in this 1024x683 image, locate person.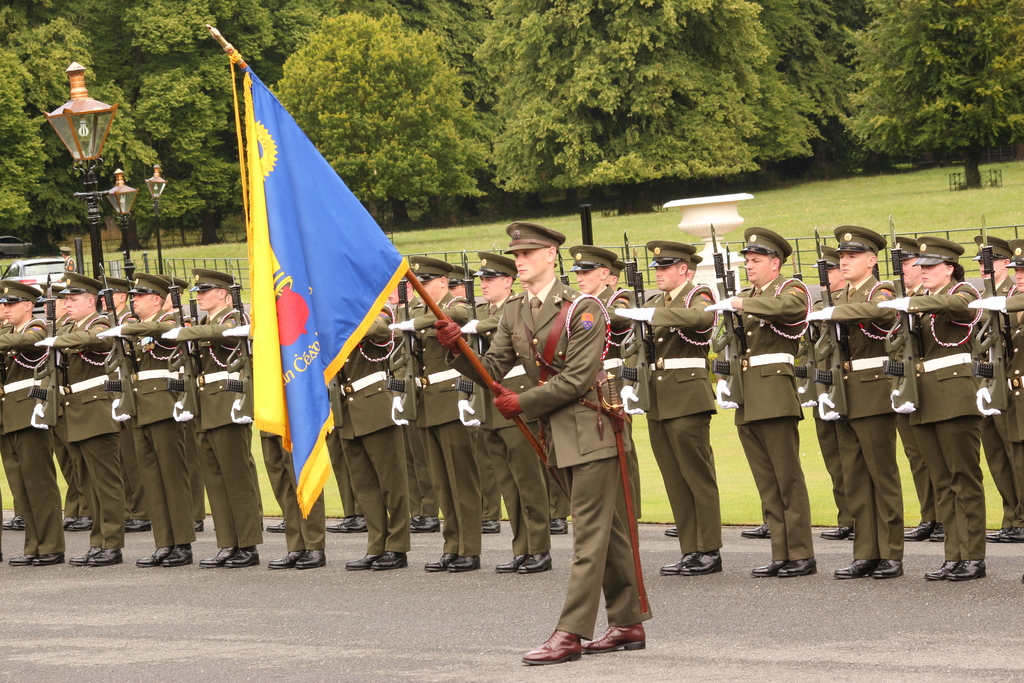
Bounding box: Rect(388, 278, 447, 533).
